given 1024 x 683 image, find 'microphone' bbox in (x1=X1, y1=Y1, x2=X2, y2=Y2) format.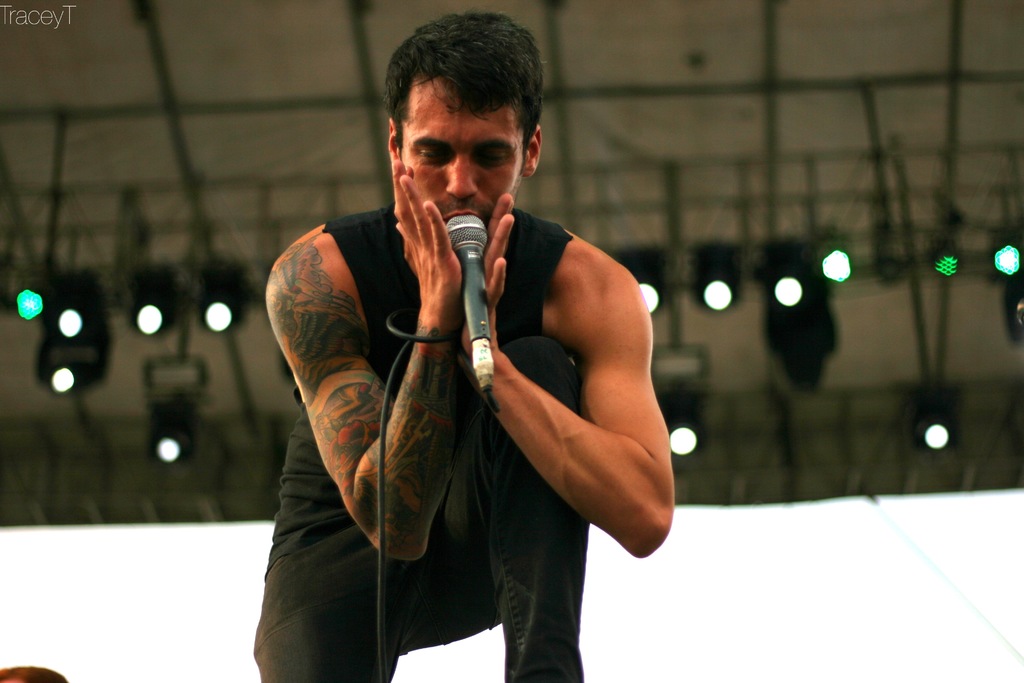
(x1=440, y1=206, x2=504, y2=400).
